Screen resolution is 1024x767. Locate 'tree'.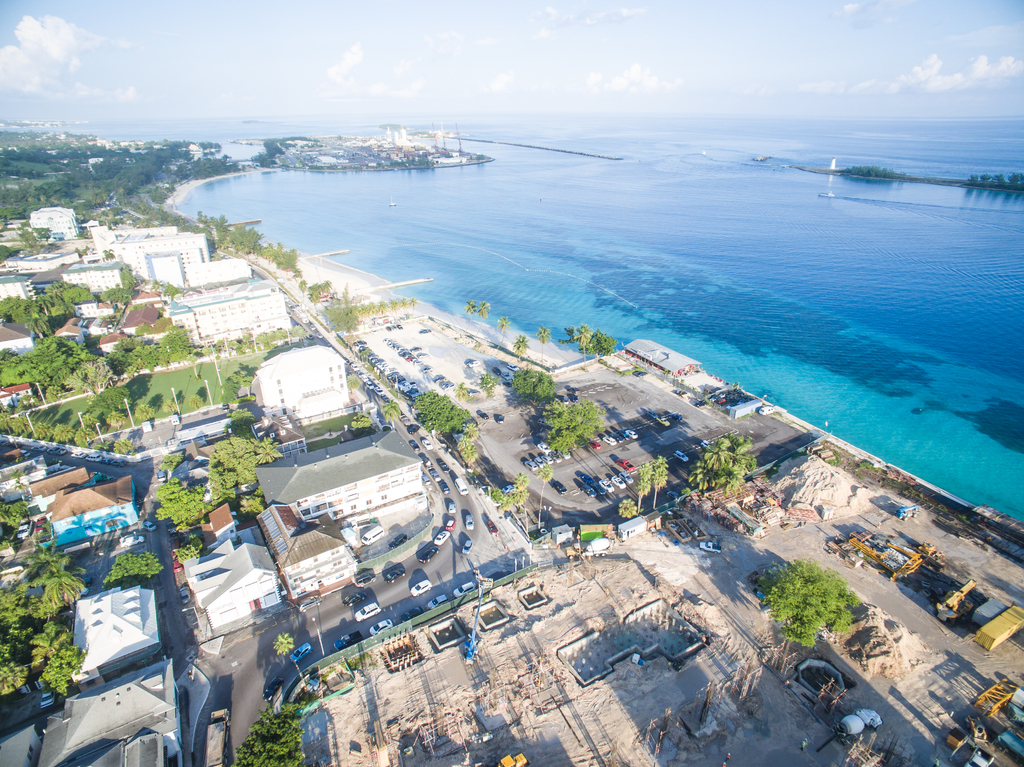
bbox=(31, 623, 64, 663).
